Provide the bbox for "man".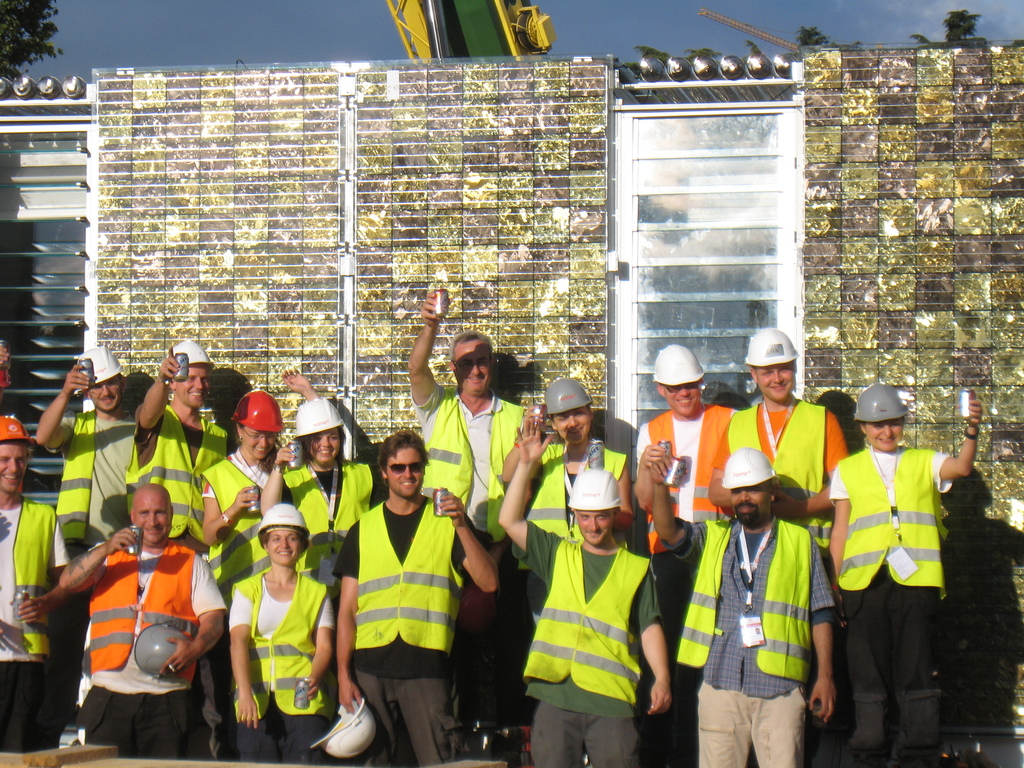
bbox=[408, 286, 531, 726].
